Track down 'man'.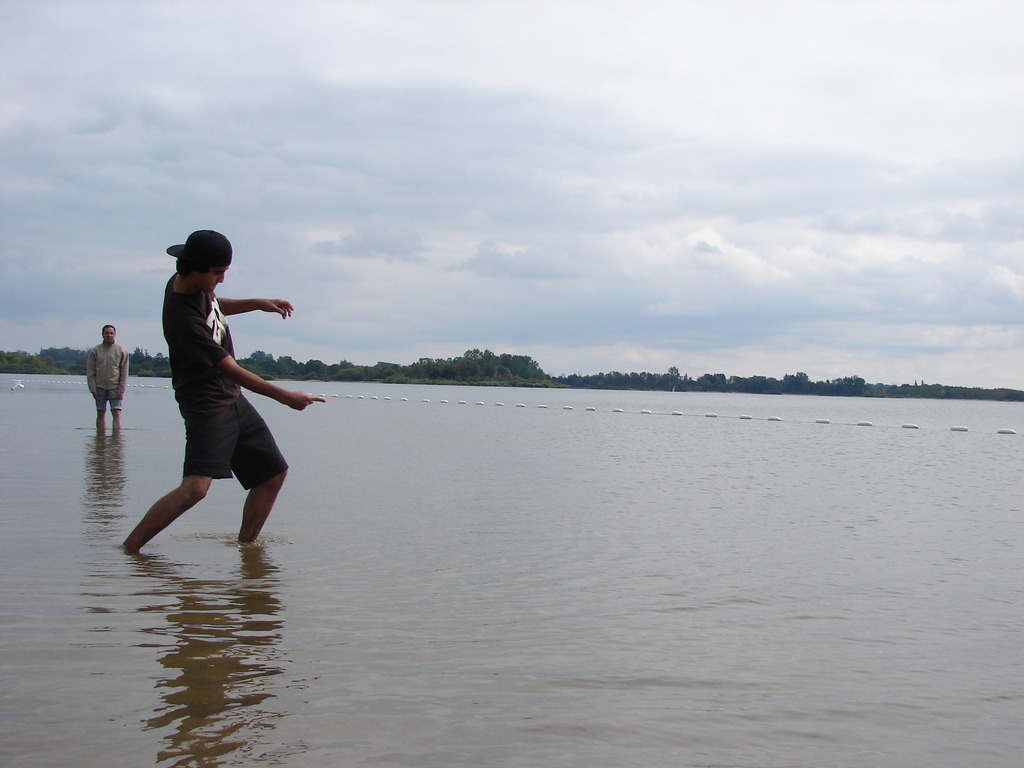
Tracked to (90, 321, 133, 435).
